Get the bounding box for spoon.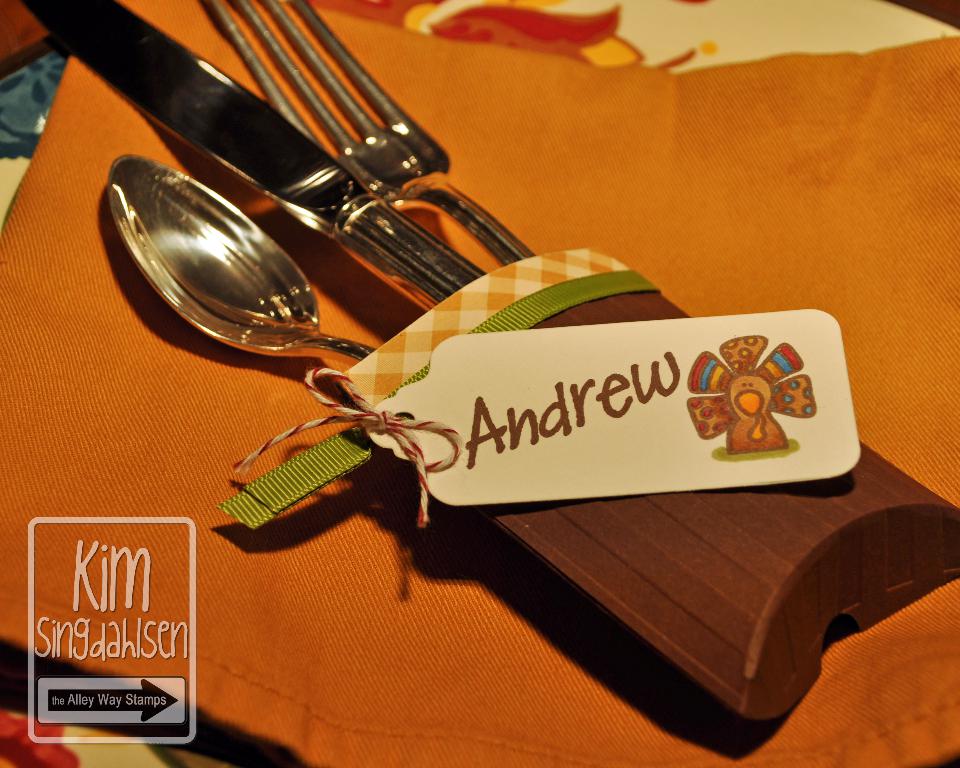
box=[110, 157, 371, 348].
